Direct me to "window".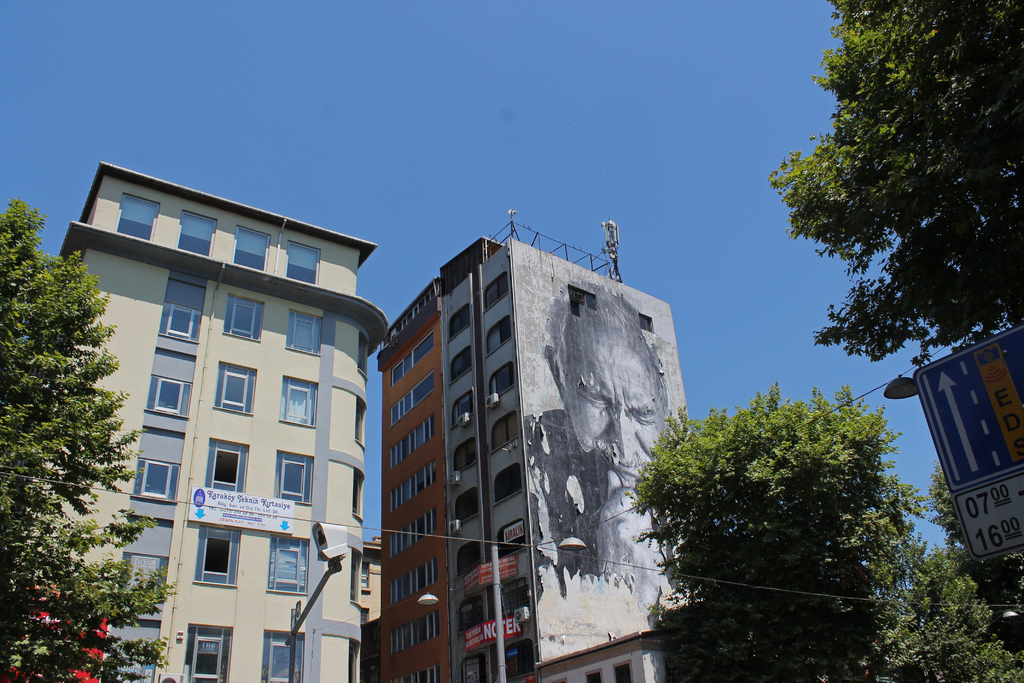
Direction: 284:236:320:289.
